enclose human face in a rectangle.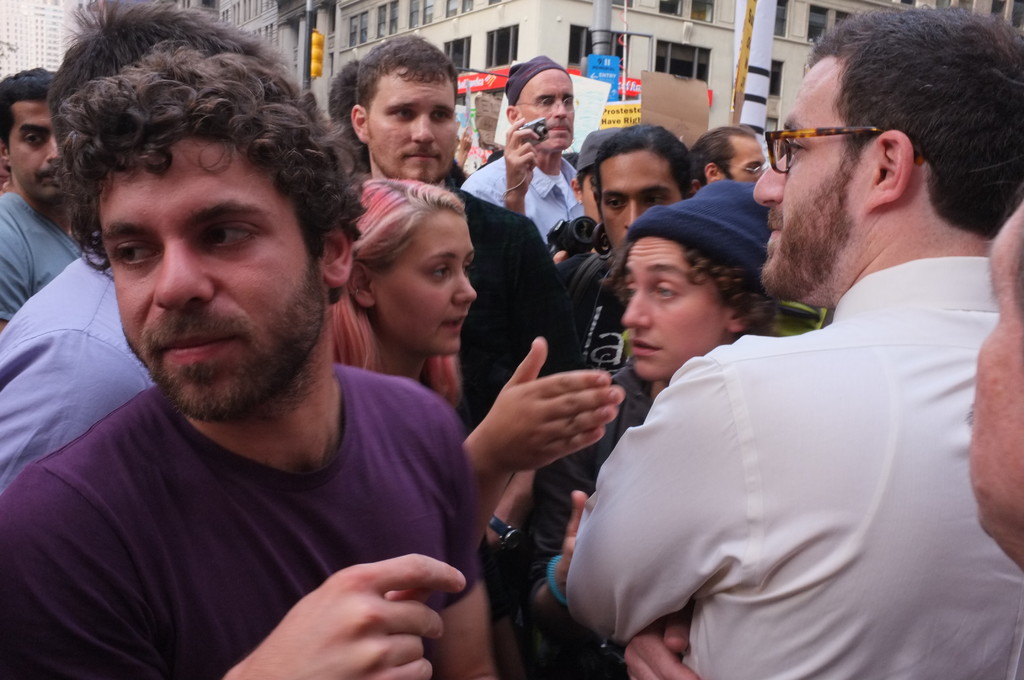
<box>598,150,680,252</box>.
